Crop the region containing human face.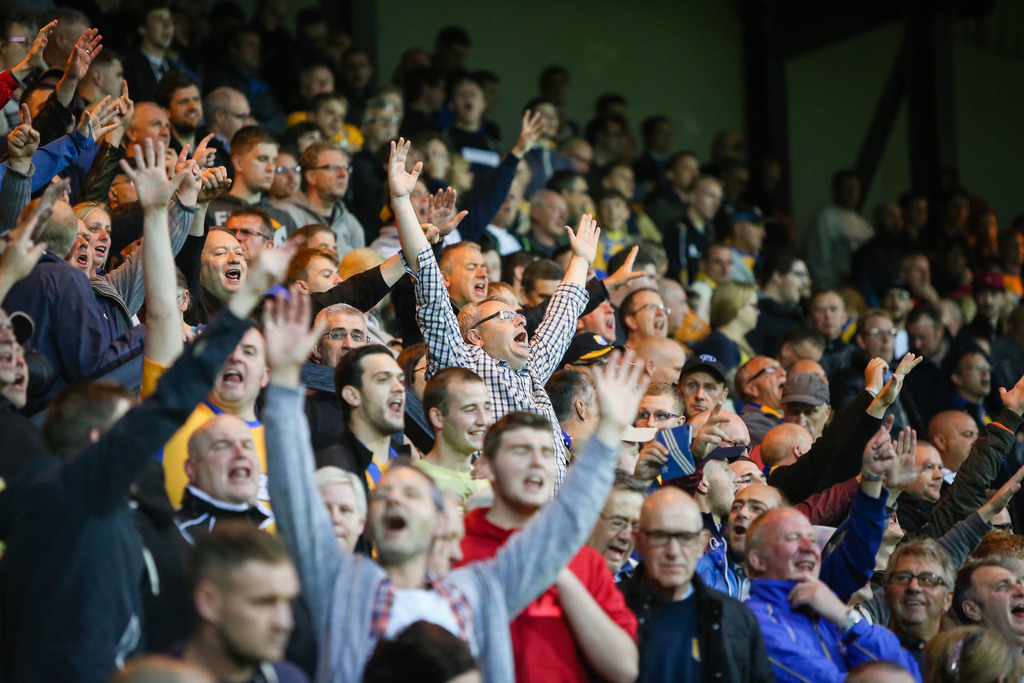
Crop region: (left=138, top=106, right=166, bottom=148).
